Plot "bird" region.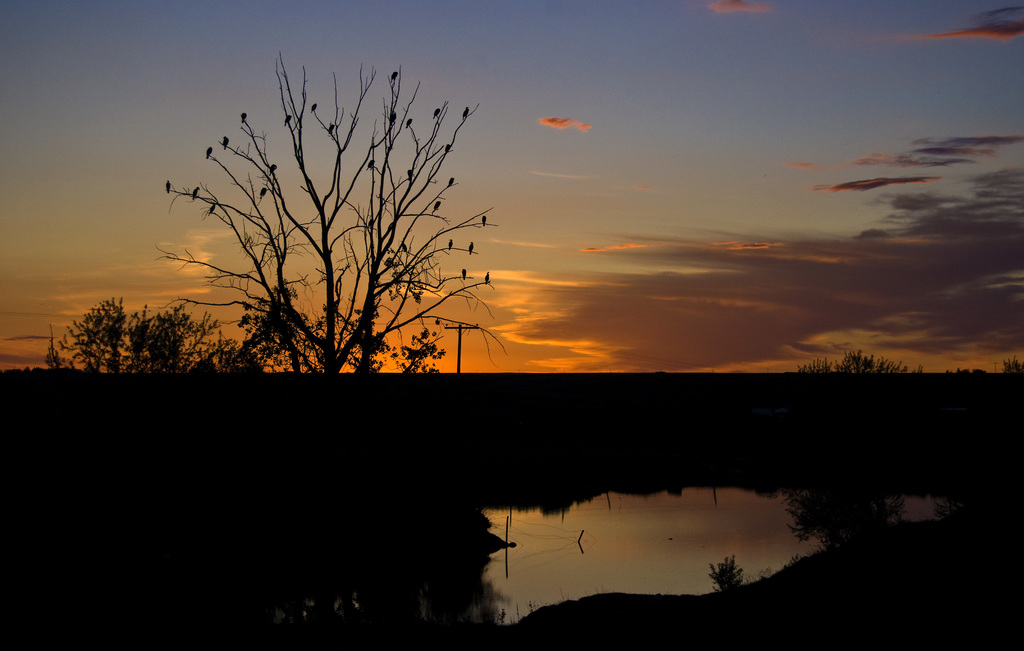
Plotted at locate(282, 111, 293, 125).
